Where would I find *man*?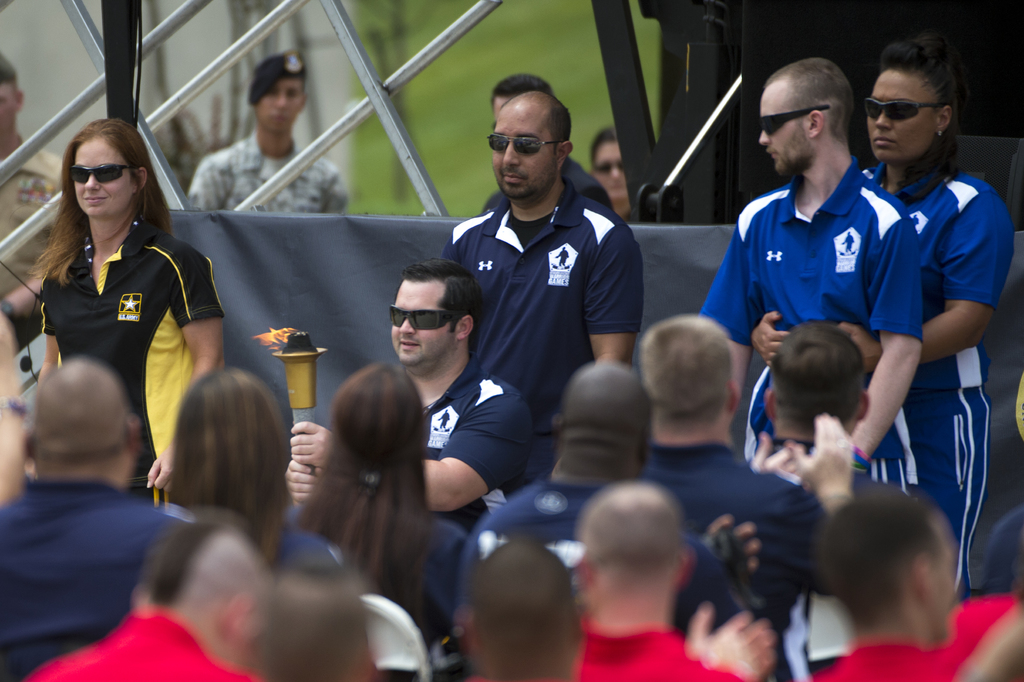
At x1=27 y1=506 x2=274 y2=681.
